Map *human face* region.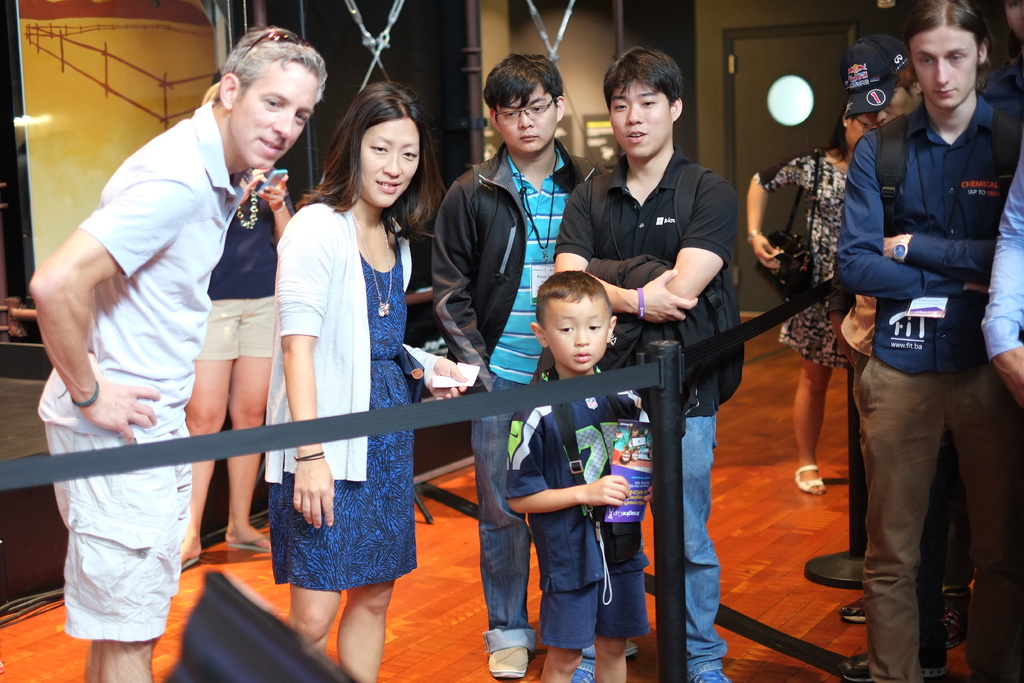
Mapped to x1=607 y1=78 x2=671 y2=160.
